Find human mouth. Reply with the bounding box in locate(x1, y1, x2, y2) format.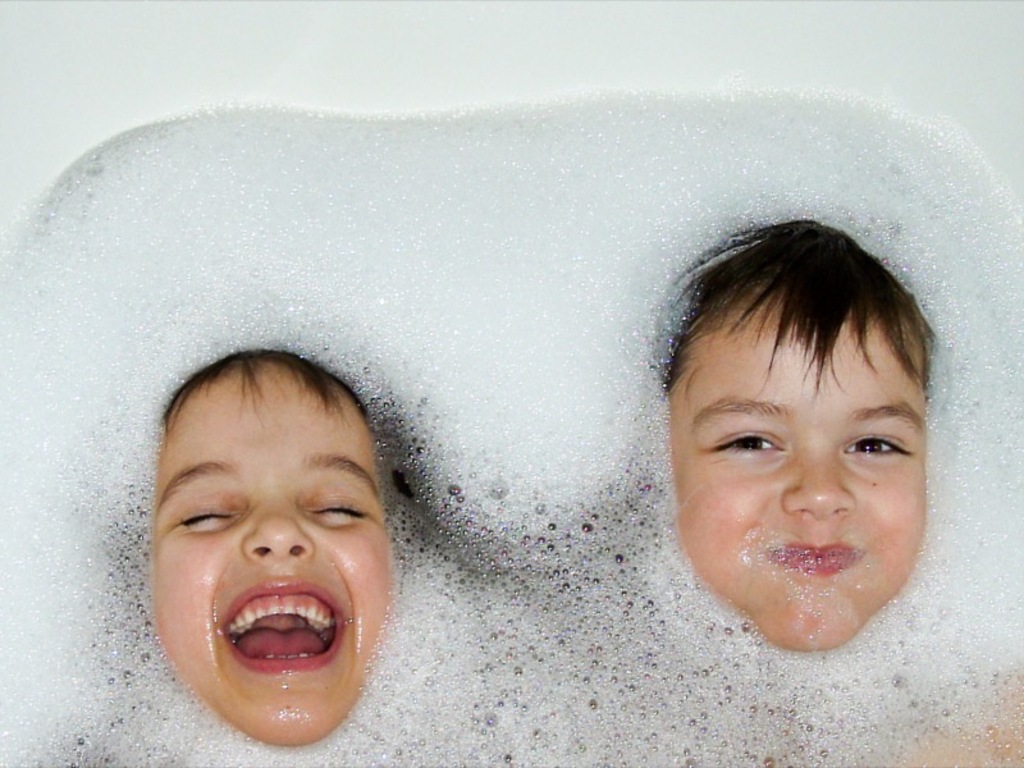
locate(230, 575, 356, 680).
